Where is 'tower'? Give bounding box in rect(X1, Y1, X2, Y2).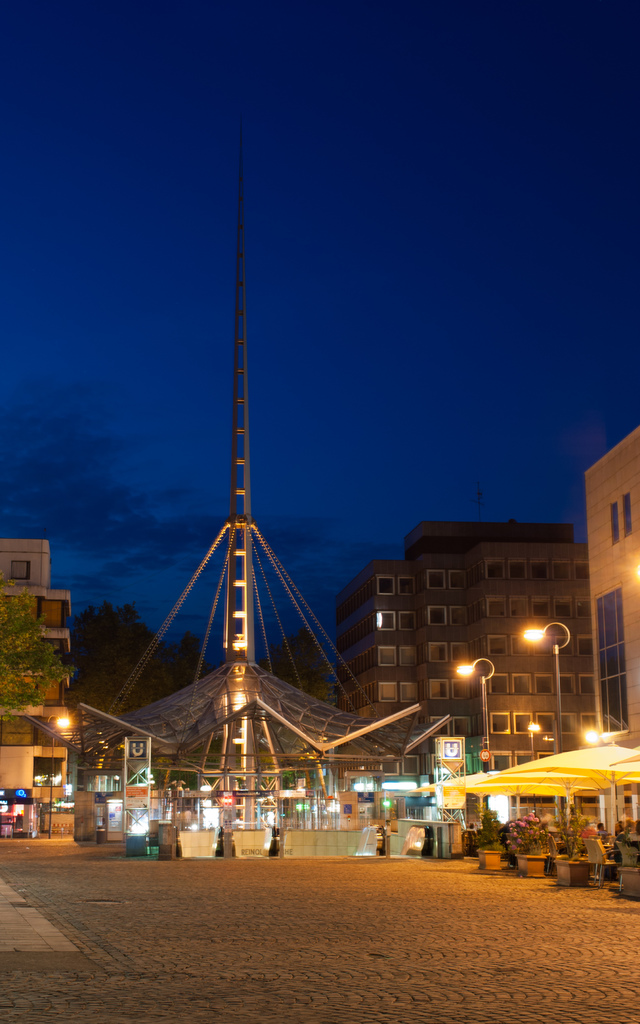
rect(0, 542, 81, 787).
